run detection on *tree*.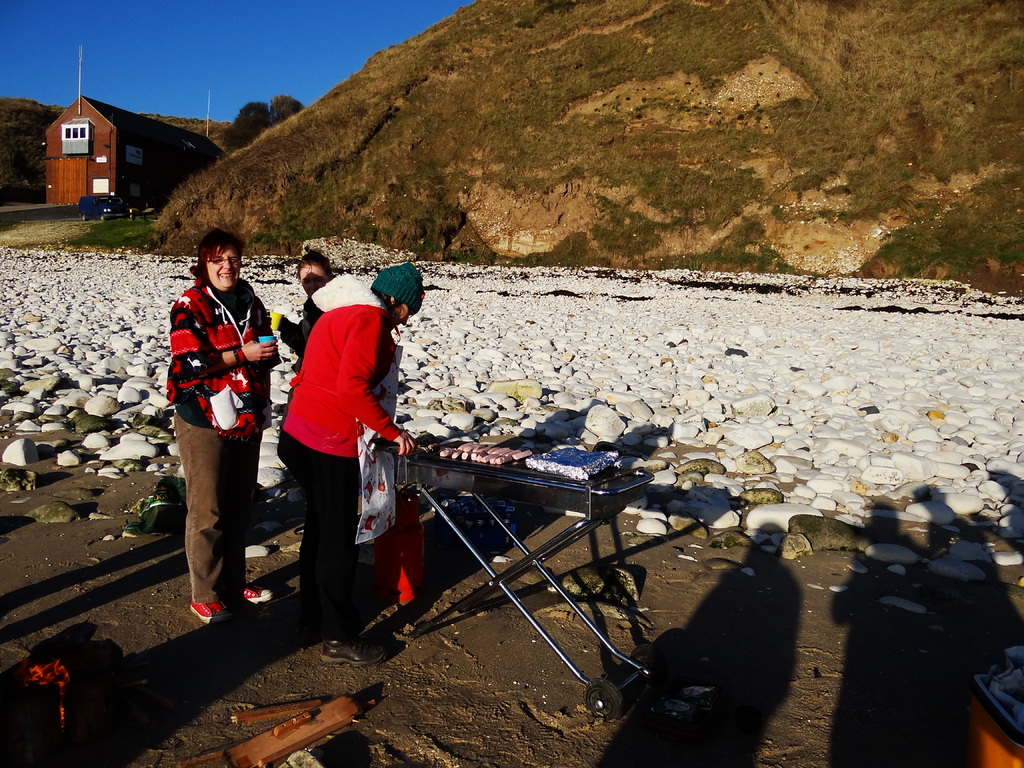
Result: <region>271, 94, 308, 121</region>.
